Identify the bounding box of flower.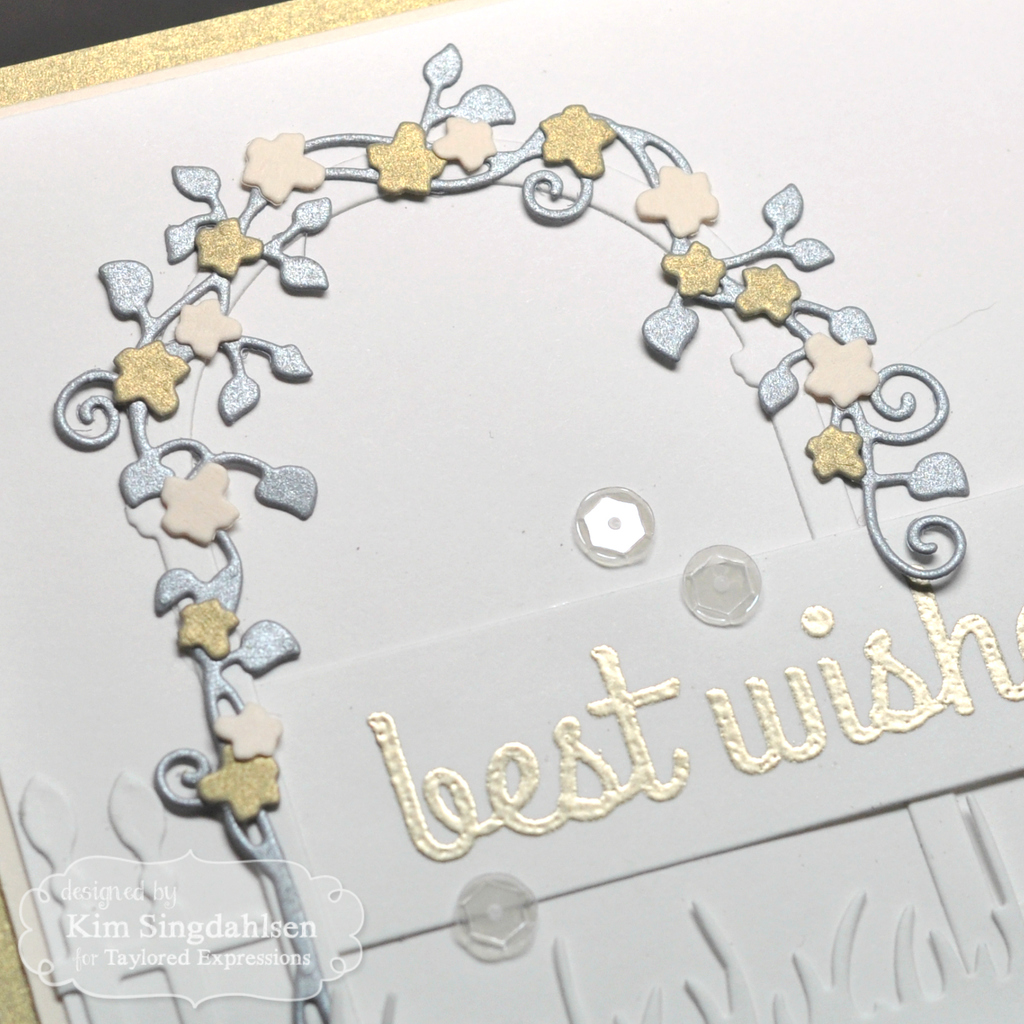
<region>158, 459, 240, 550</region>.
